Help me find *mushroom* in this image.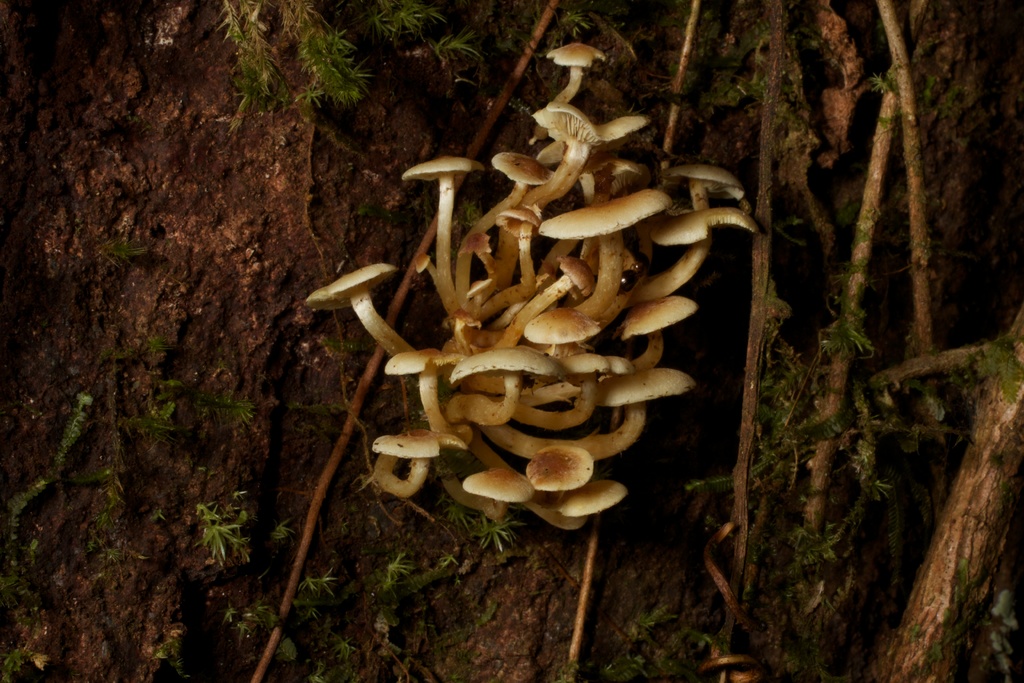
Found it: [x1=489, y1=150, x2=549, y2=238].
